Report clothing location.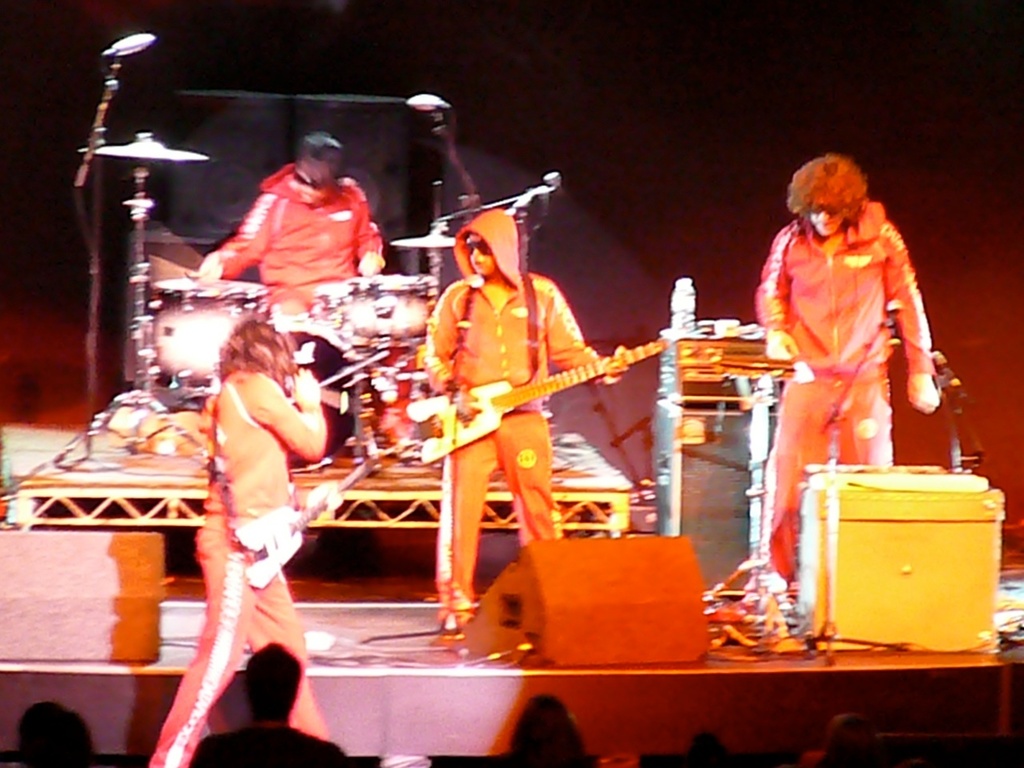
Report: detection(746, 197, 935, 591).
